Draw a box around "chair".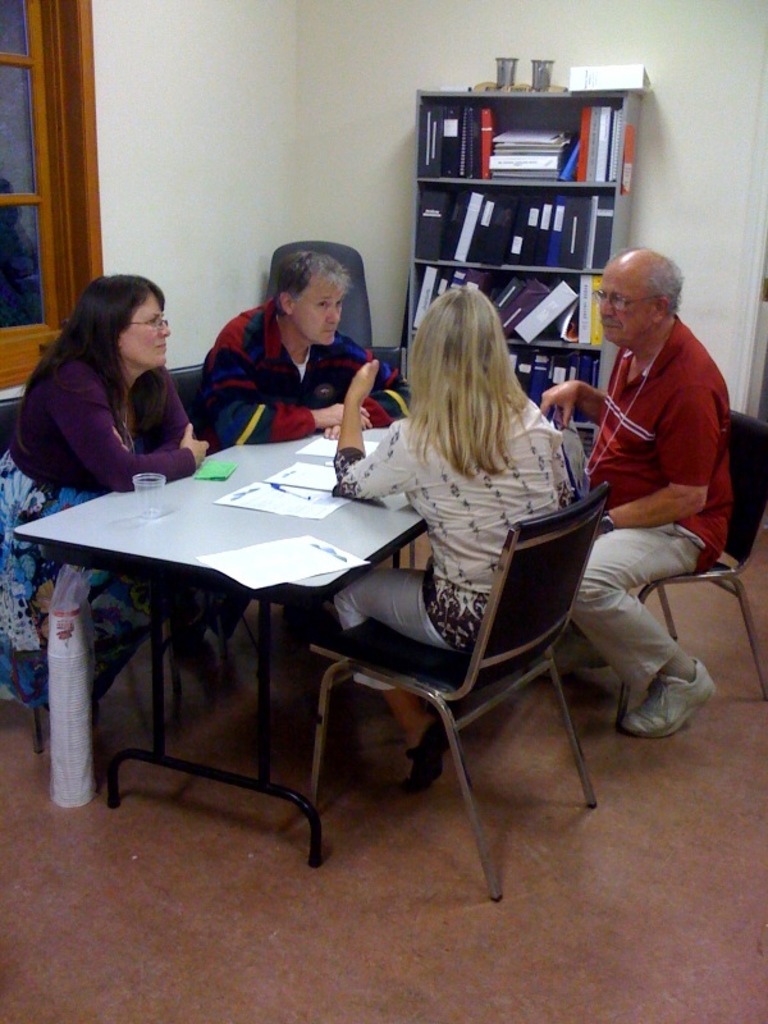
box(559, 407, 767, 692).
